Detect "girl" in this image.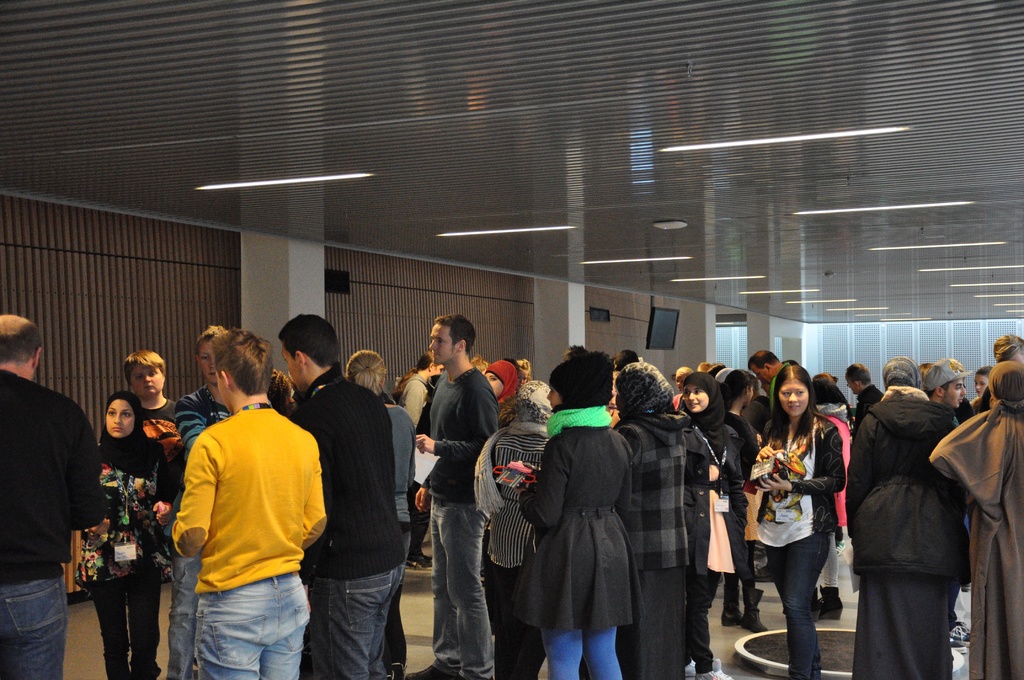
Detection: (344, 348, 418, 679).
